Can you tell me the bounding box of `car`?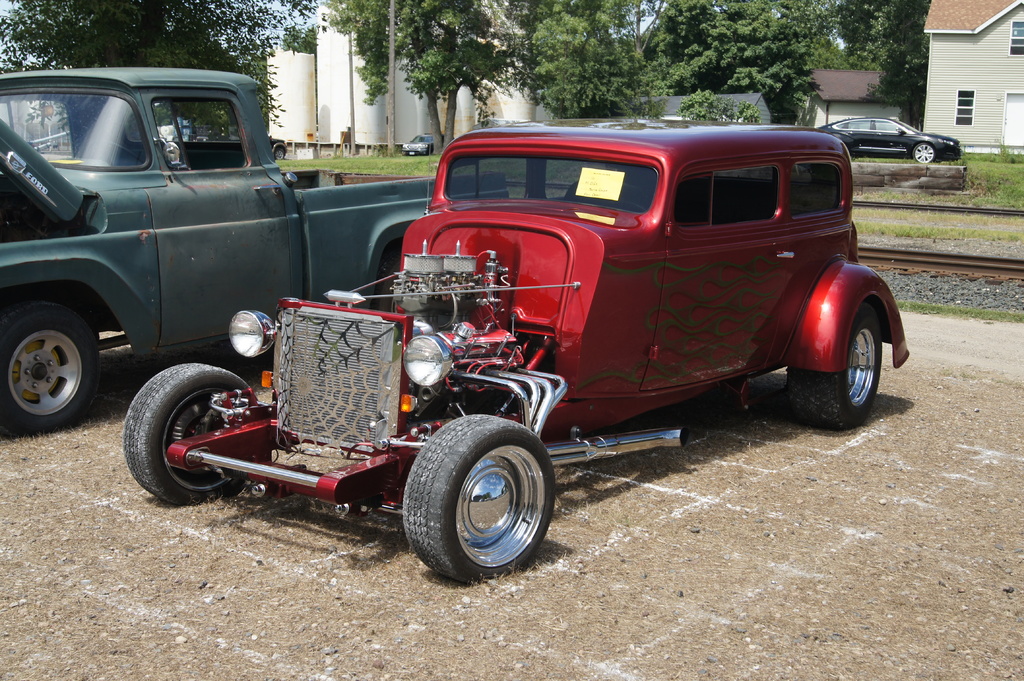
x1=151 y1=104 x2=863 y2=577.
